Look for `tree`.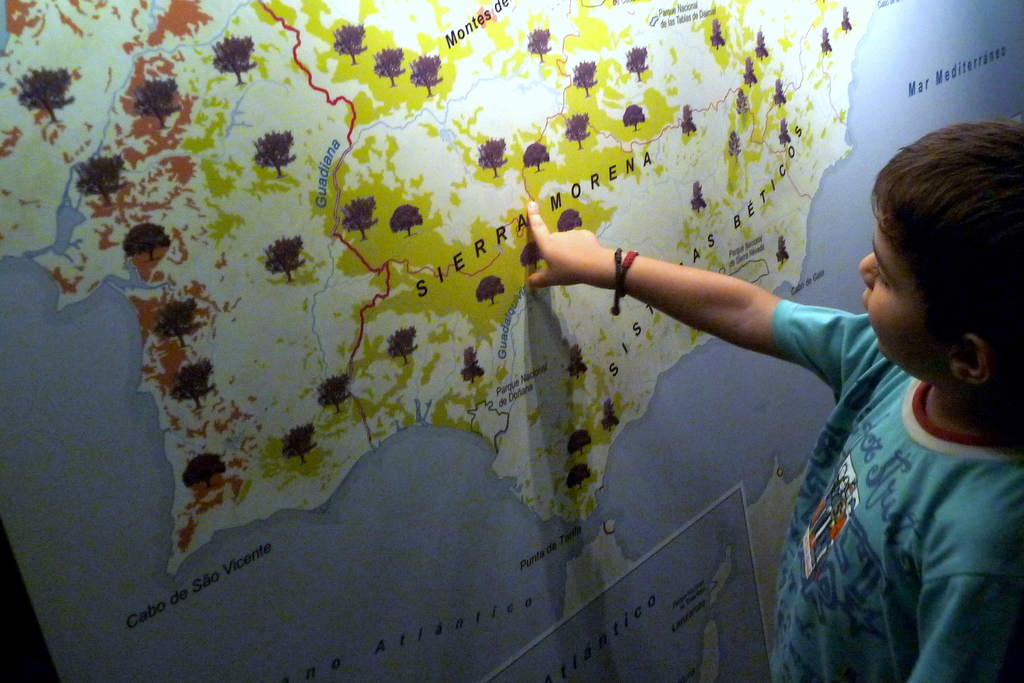
Found: 529:24:550:63.
